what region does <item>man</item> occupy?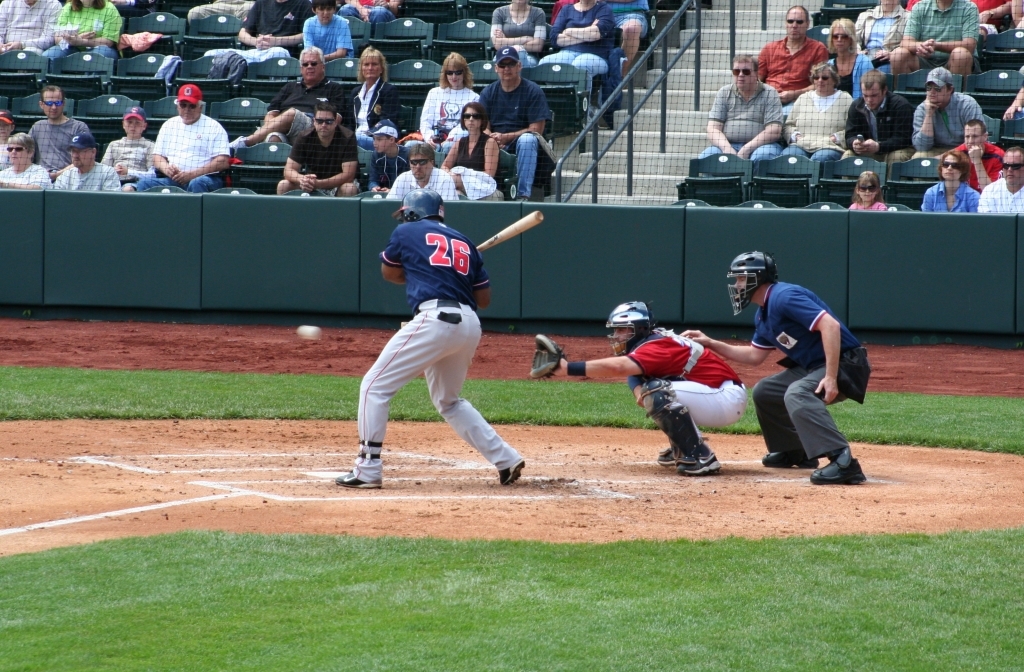
222/48/355/148.
